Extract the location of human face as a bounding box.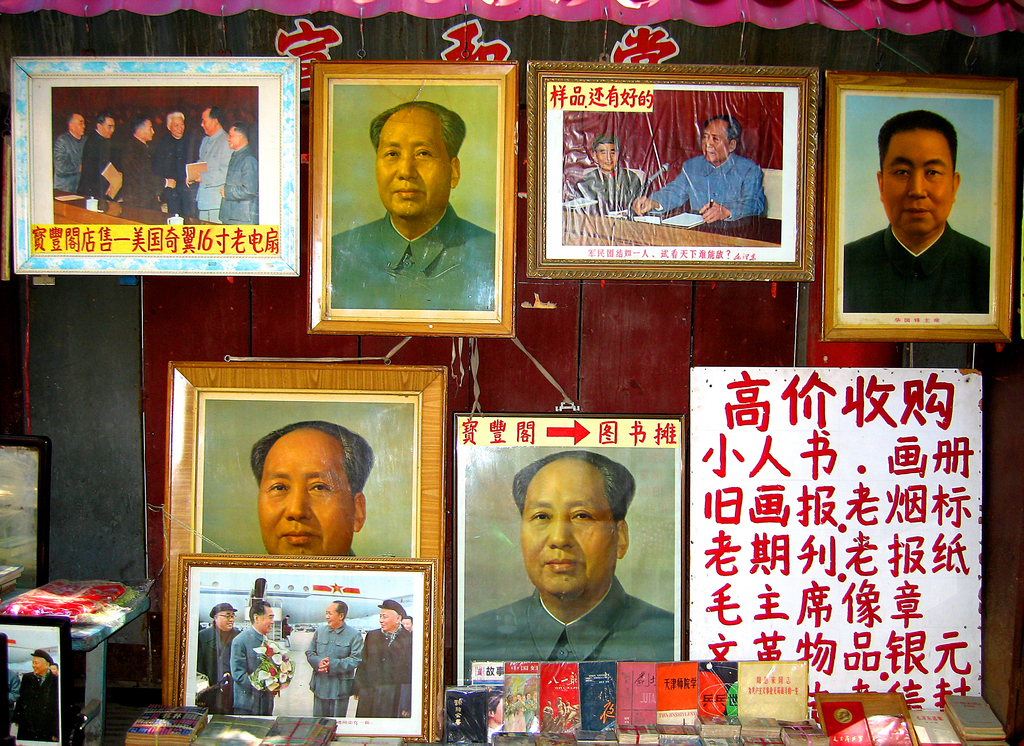
[left=217, top=610, right=237, bottom=631].
